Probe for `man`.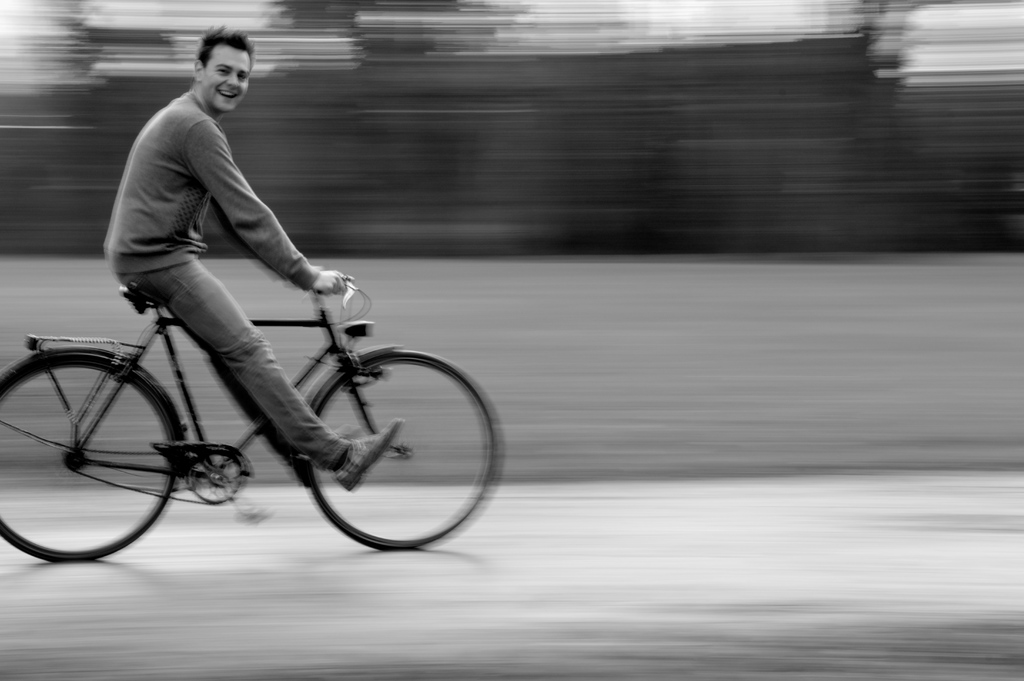
Probe result: bbox=[93, 21, 409, 502].
